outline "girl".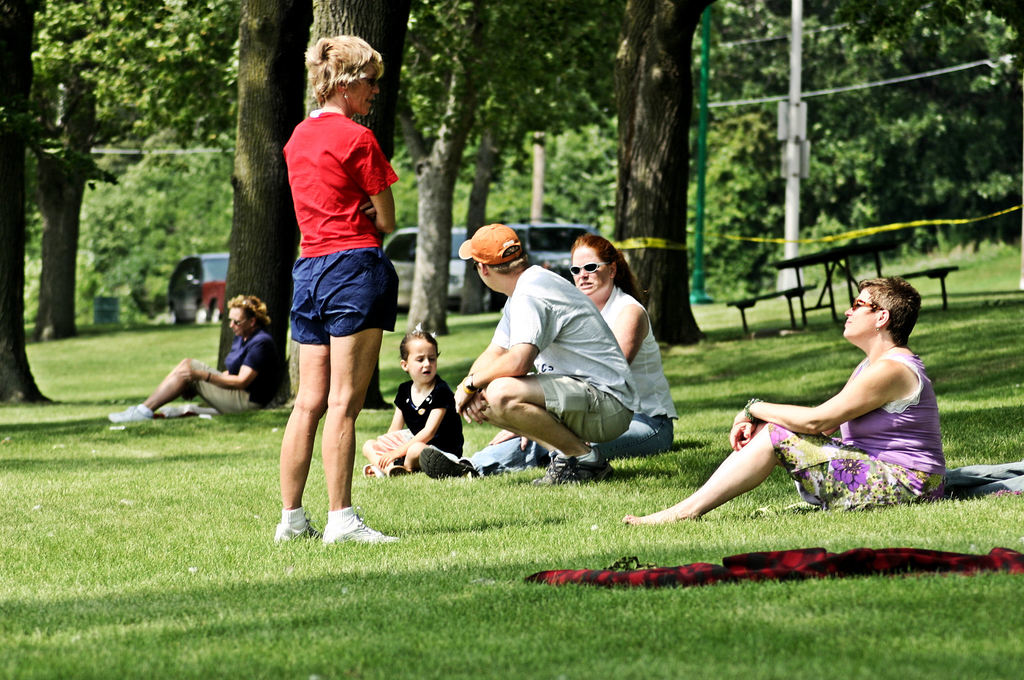
Outline: 110 287 298 416.
